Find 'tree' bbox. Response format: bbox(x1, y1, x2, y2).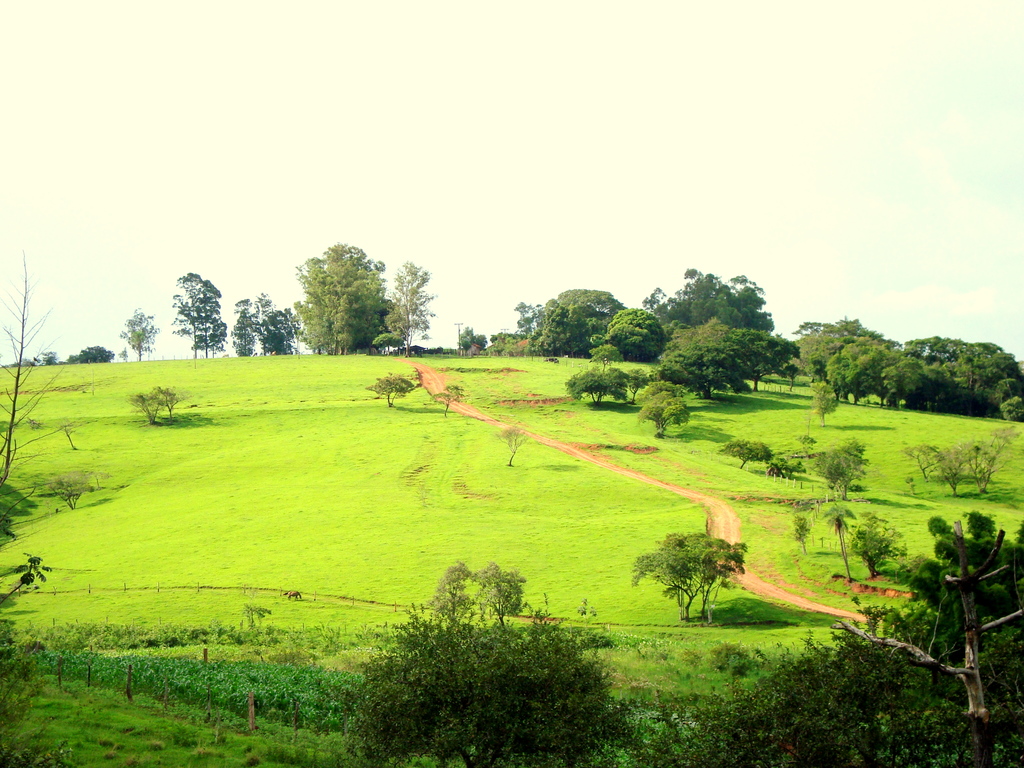
bbox(639, 395, 689, 441).
